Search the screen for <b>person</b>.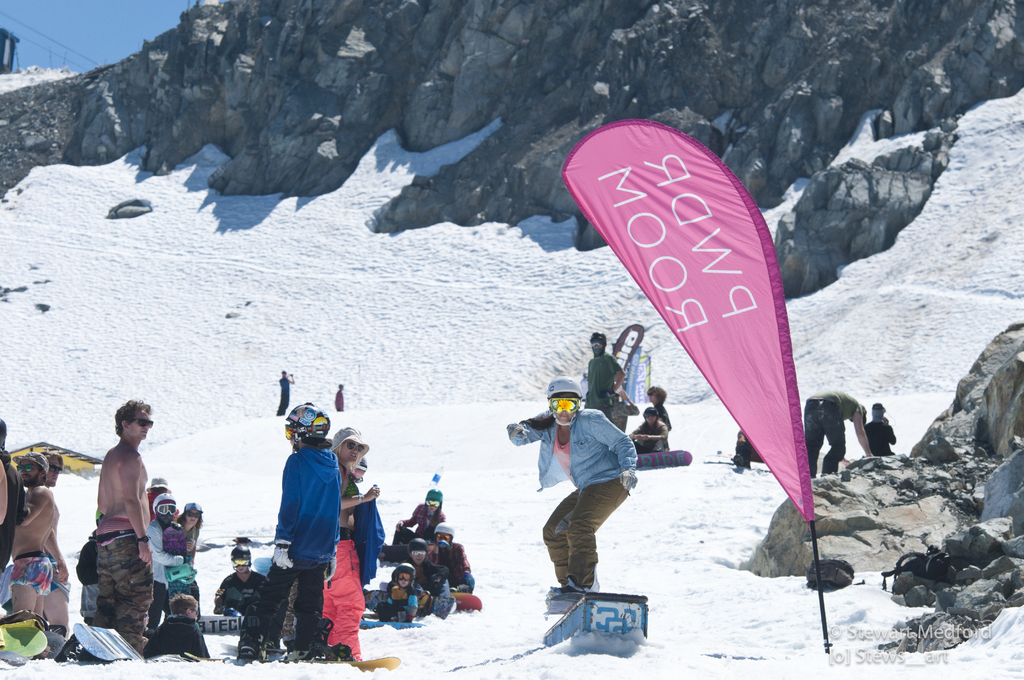
Found at [648,386,666,417].
